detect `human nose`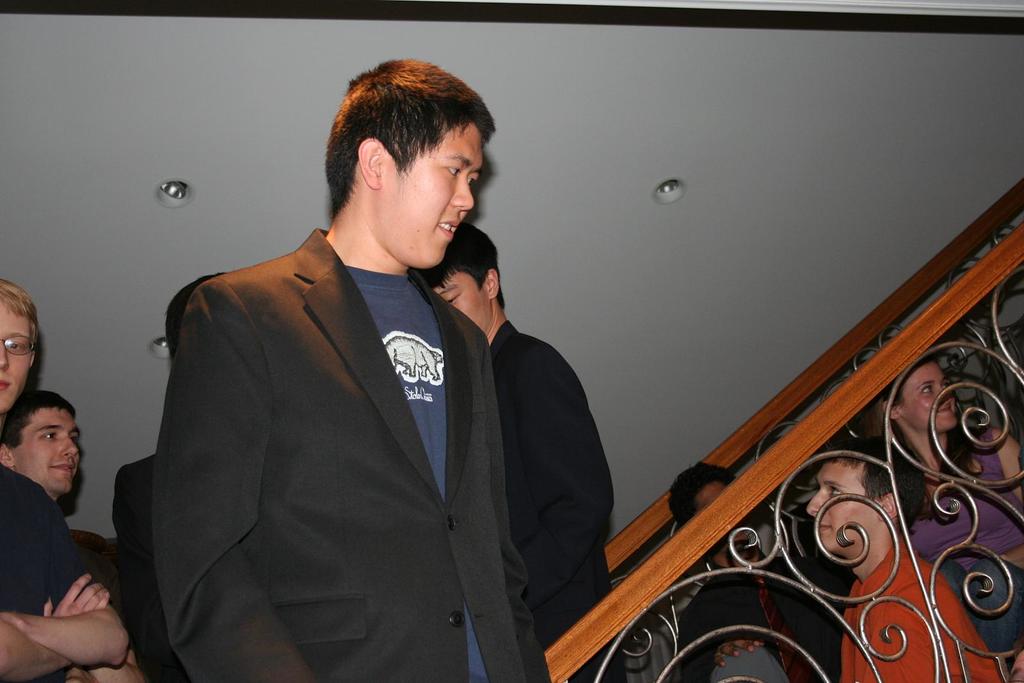
<box>804,487,825,515</box>
